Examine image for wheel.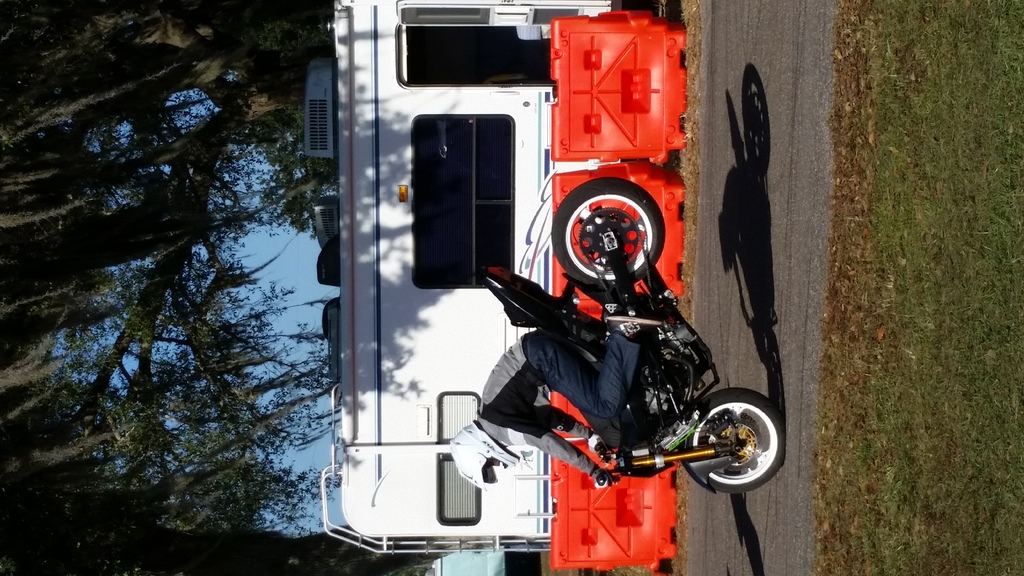
Examination result: 550/175/664/289.
